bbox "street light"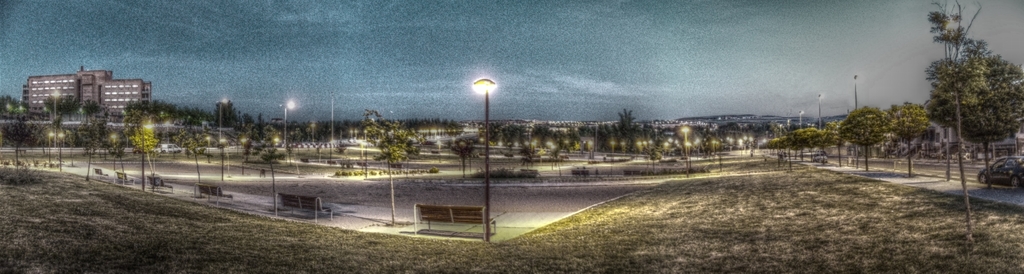
box(681, 125, 687, 167)
